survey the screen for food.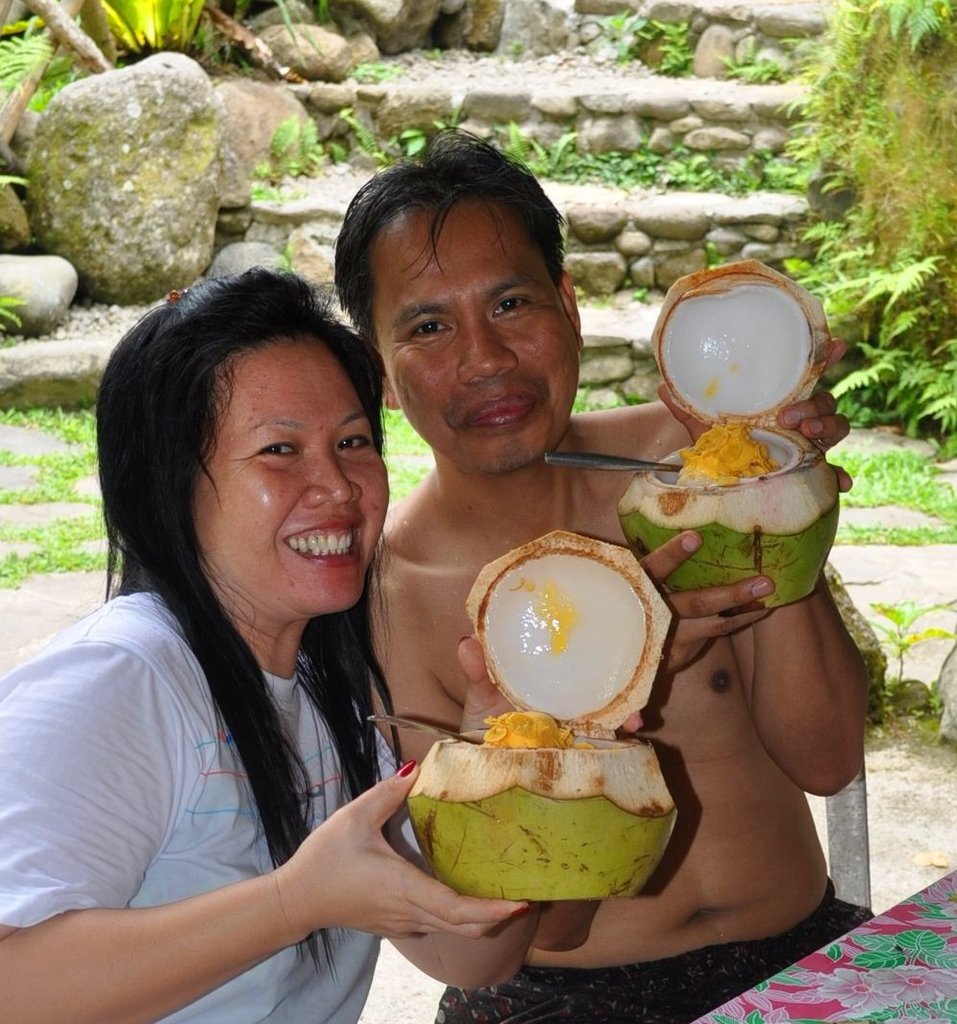
Survey found: l=620, t=262, r=847, b=613.
